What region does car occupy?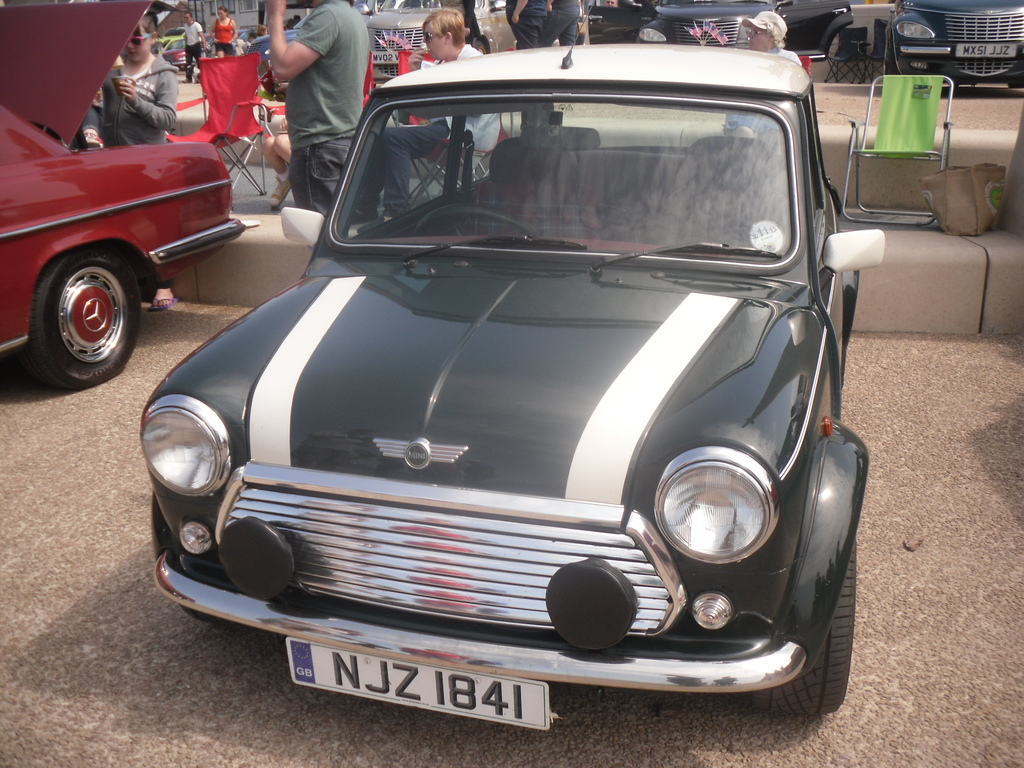
pyautogui.locateOnScreen(0, 0, 242, 385).
